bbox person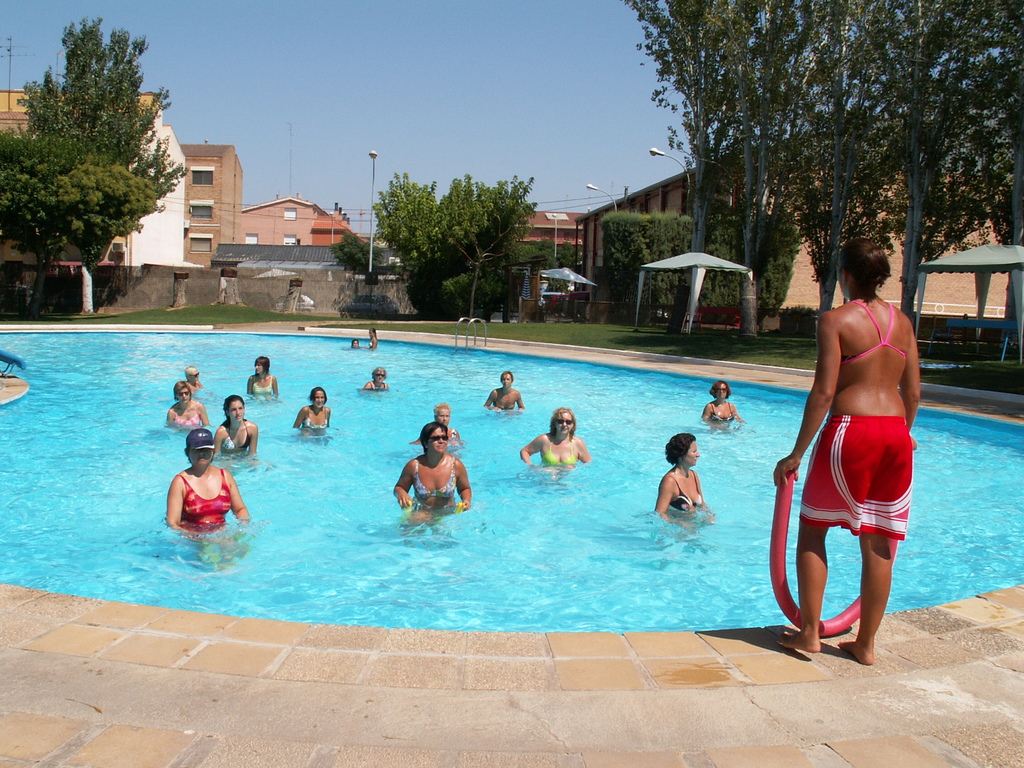
bbox(781, 246, 920, 669)
